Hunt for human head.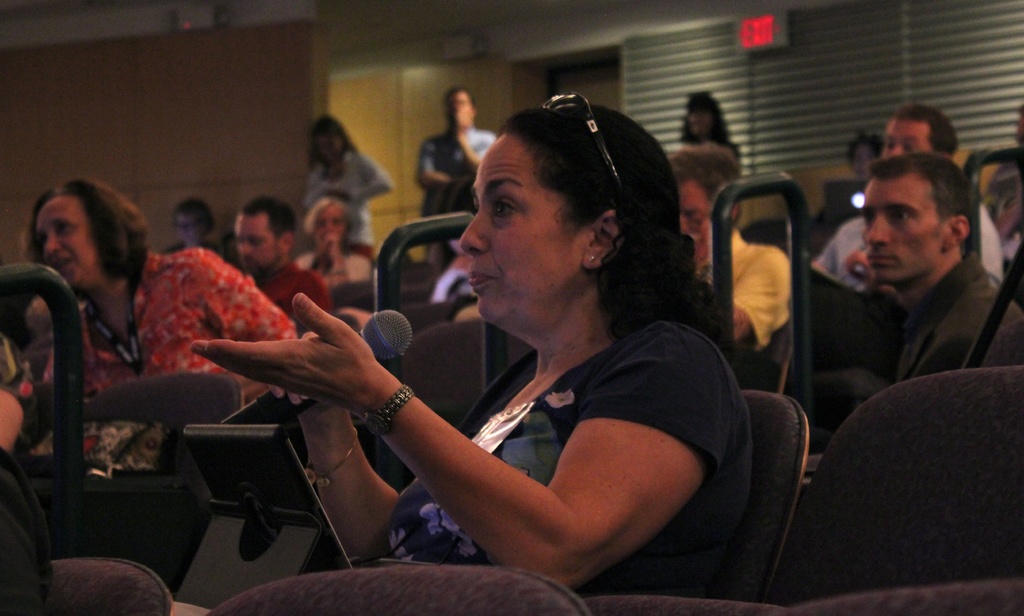
Hunted down at 310 192 345 242.
